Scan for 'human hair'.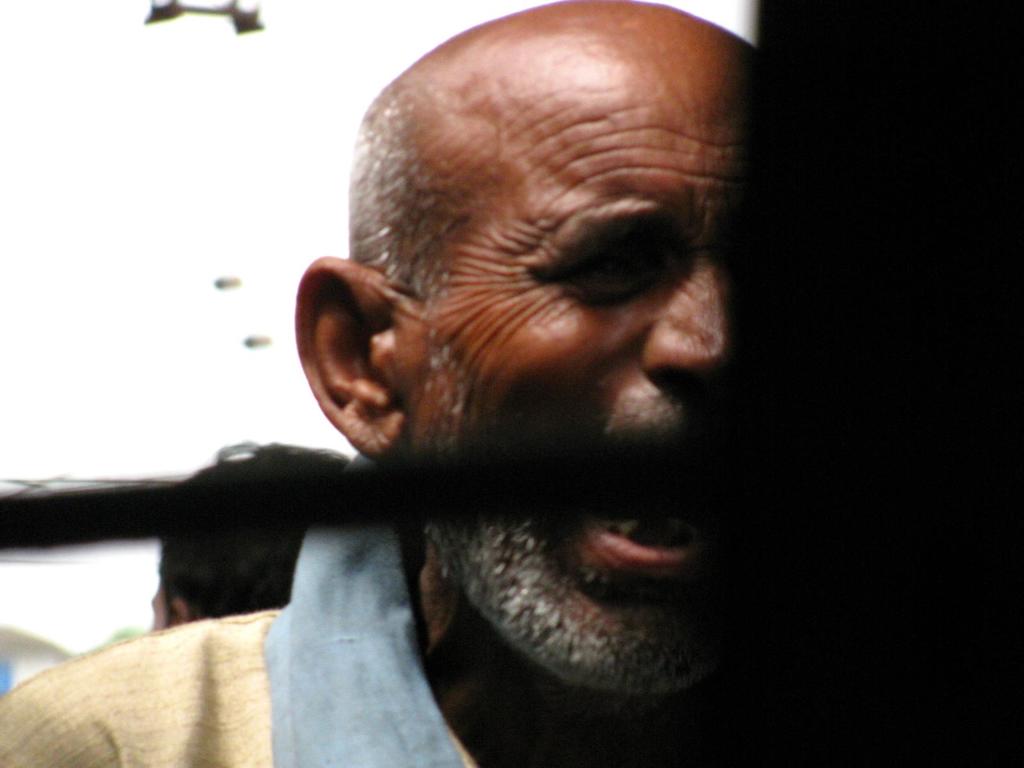
Scan result: detection(156, 440, 355, 626).
